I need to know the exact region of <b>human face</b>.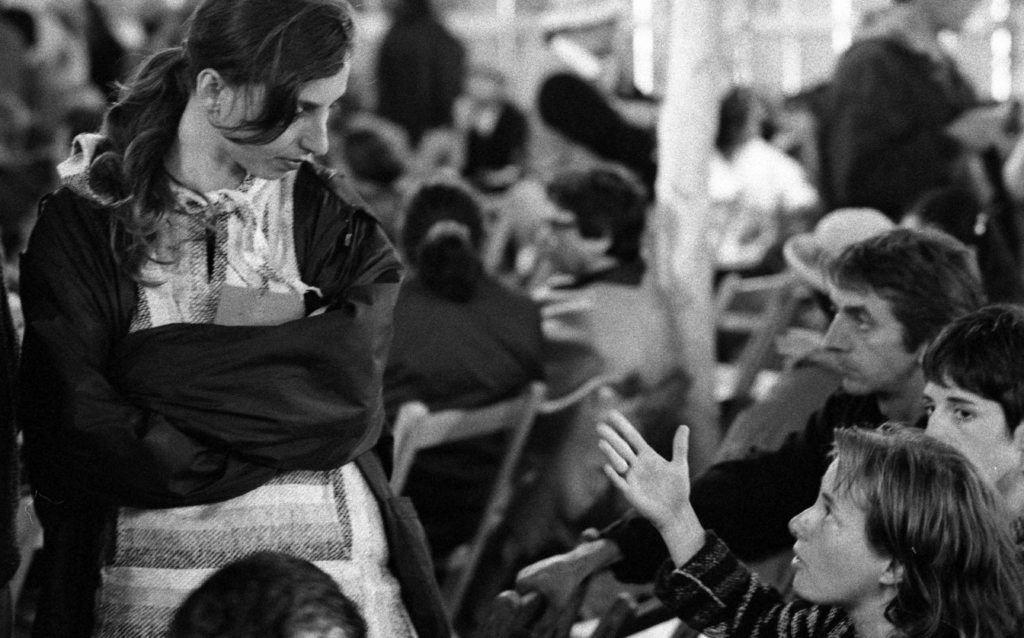
Region: left=822, top=273, right=916, bottom=396.
